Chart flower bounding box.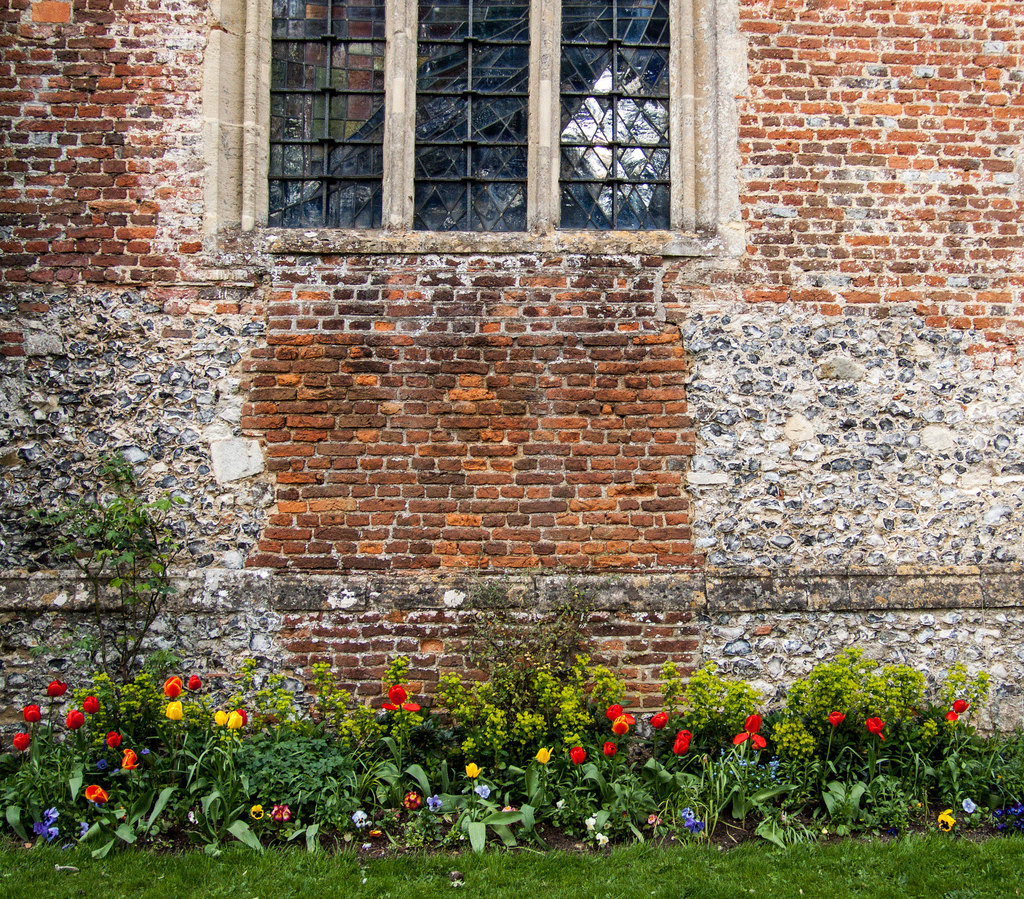
Charted: (left=682, top=807, right=708, bottom=833).
